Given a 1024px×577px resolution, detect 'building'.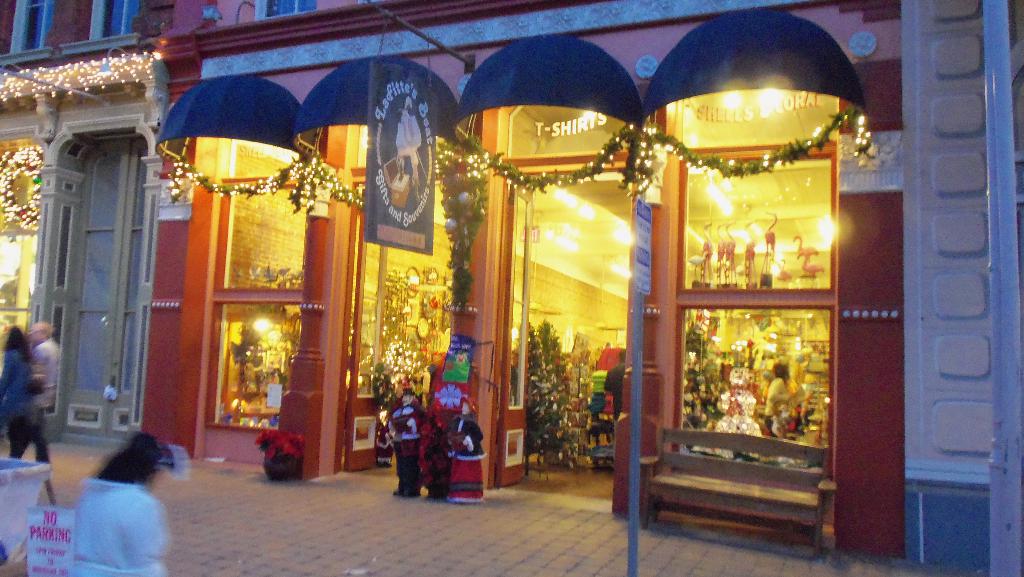
crop(0, 0, 166, 450).
